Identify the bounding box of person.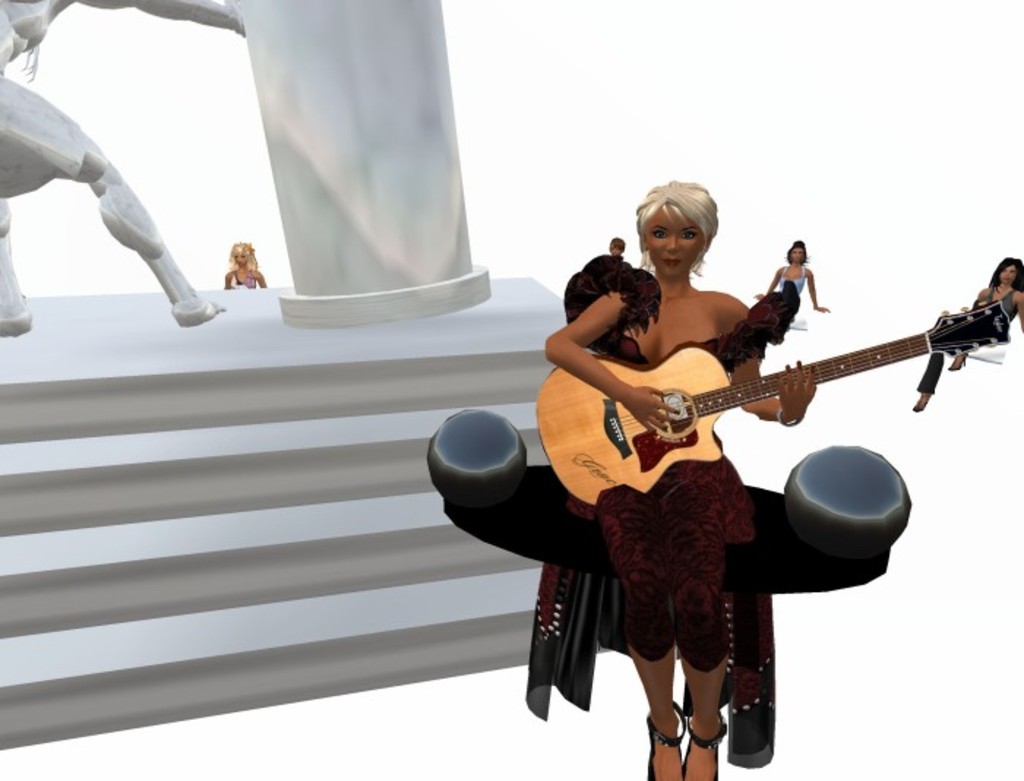
[603, 234, 629, 262].
